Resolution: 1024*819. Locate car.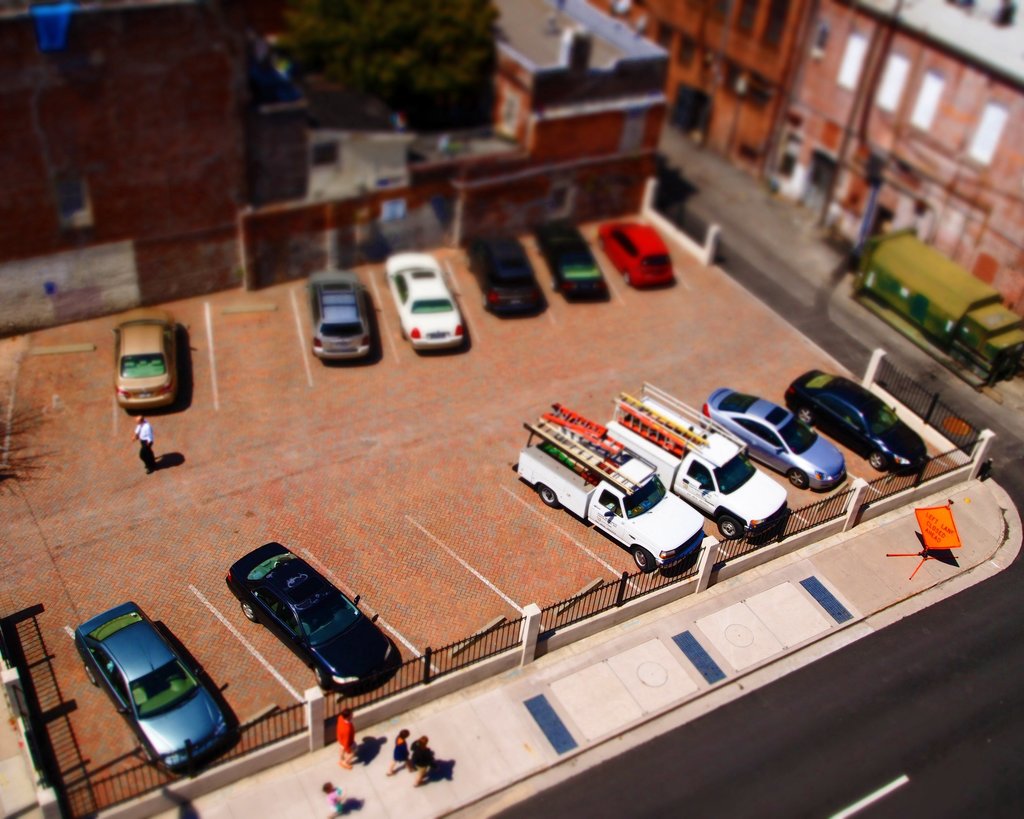
701 385 844 492.
